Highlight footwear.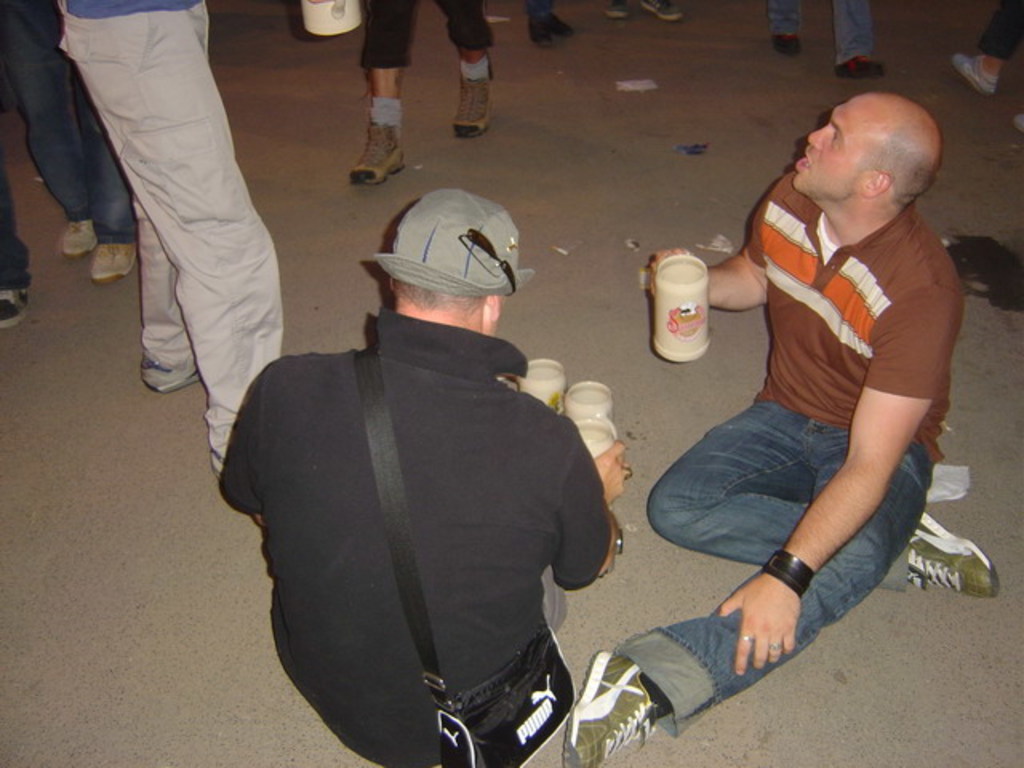
Highlighted region: (762,11,806,62).
